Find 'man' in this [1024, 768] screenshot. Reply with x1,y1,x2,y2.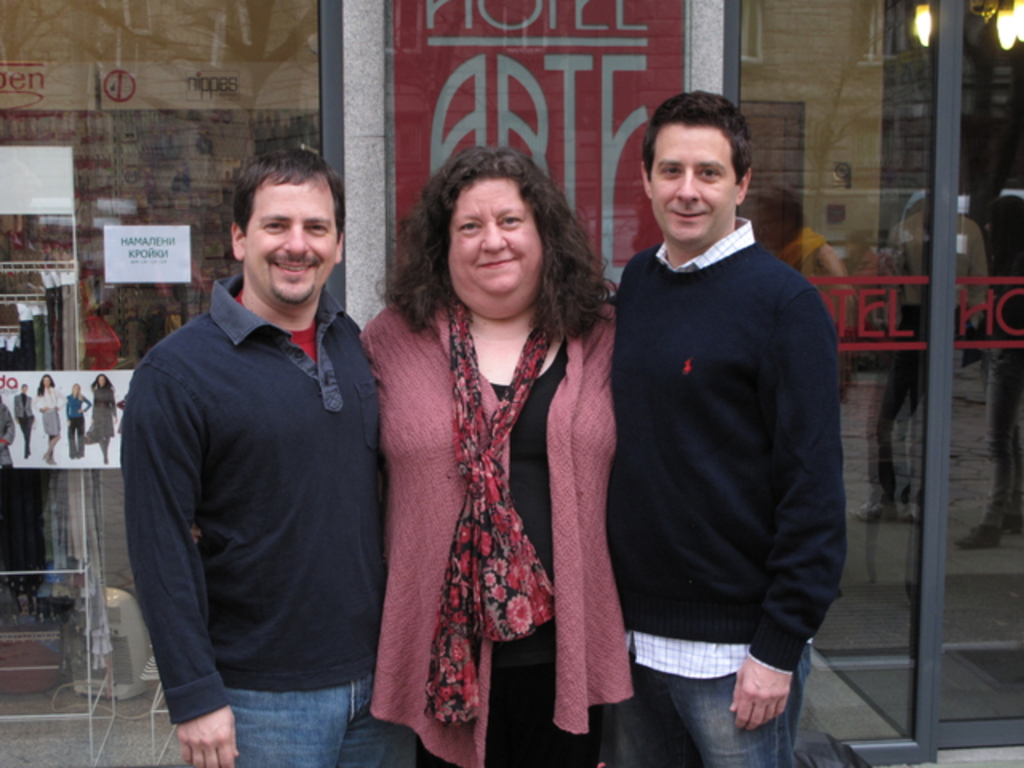
600,88,850,766.
